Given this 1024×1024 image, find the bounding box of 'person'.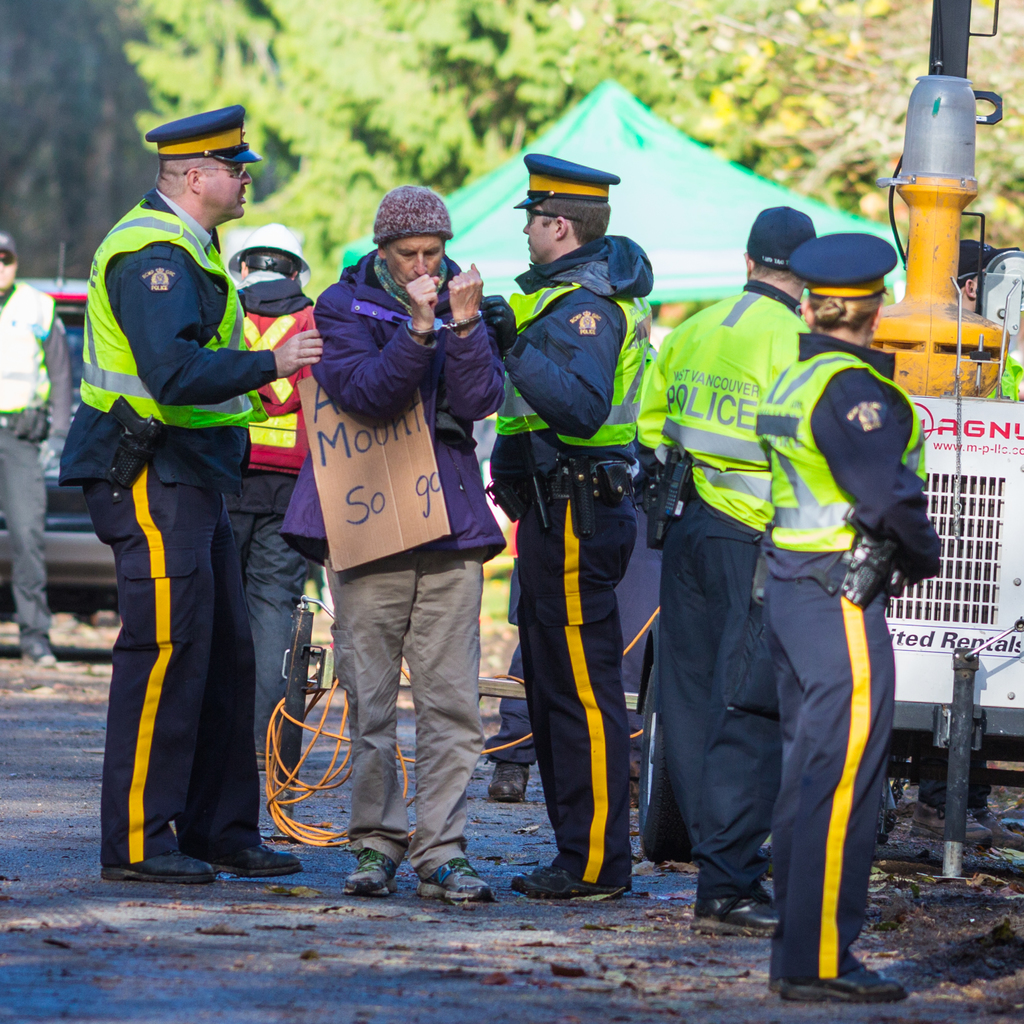
select_region(61, 98, 325, 886).
